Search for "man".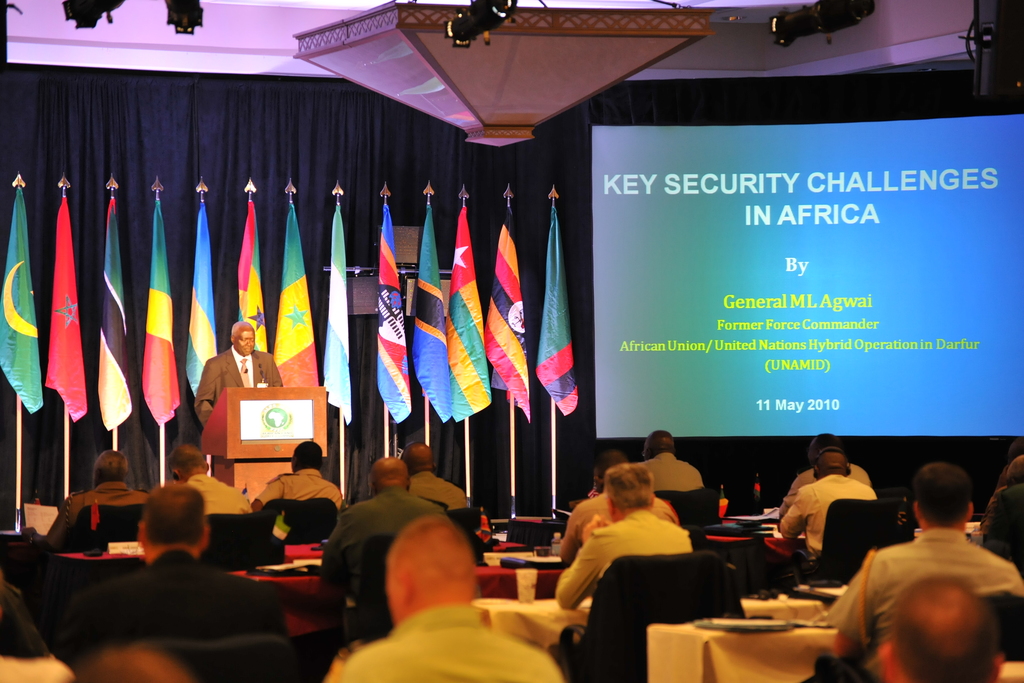
Found at pyautogui.locateOnScreen(248, 442, 345, 516).
